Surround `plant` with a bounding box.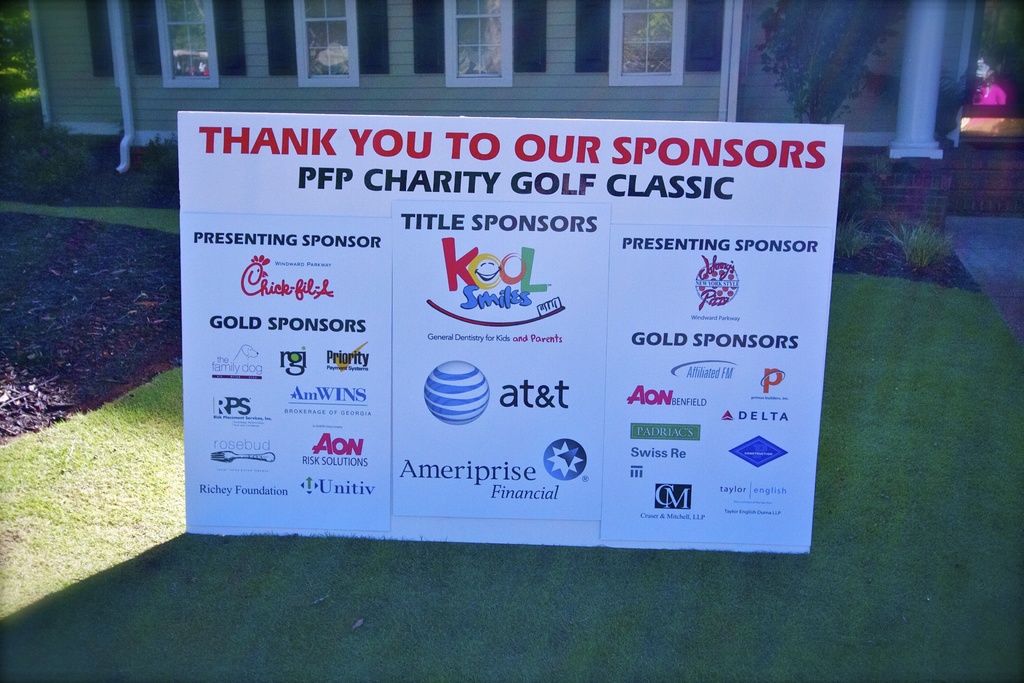
752, 0, 907, 126.
